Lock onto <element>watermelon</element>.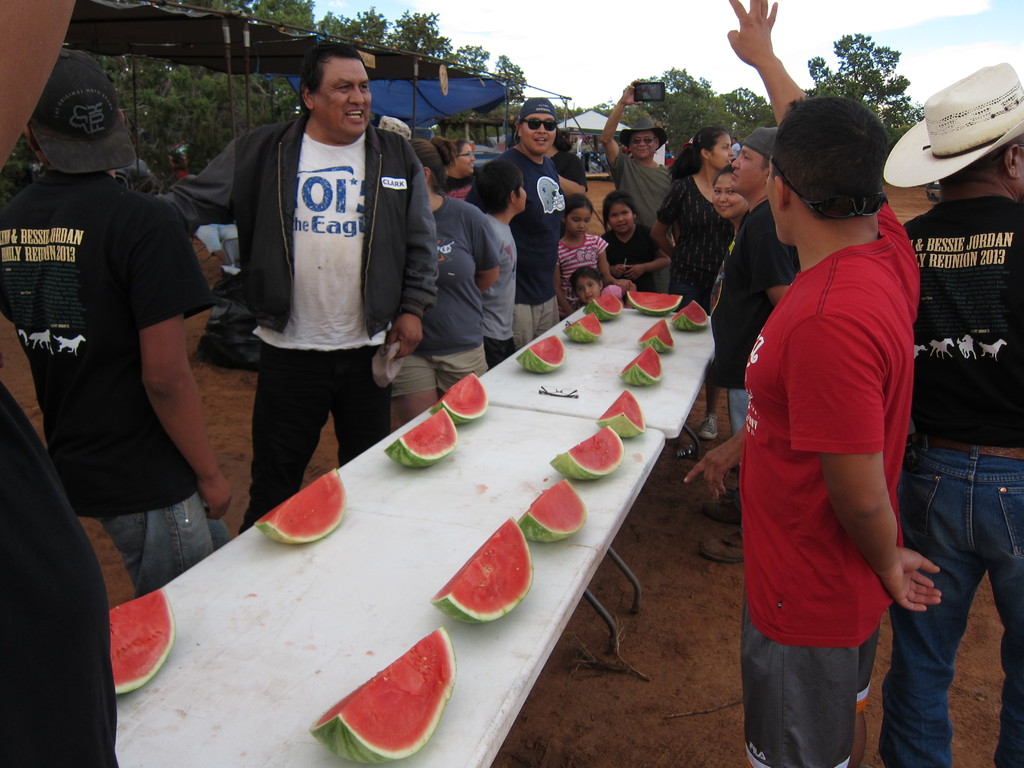
Locked: 584,294,622,322.
